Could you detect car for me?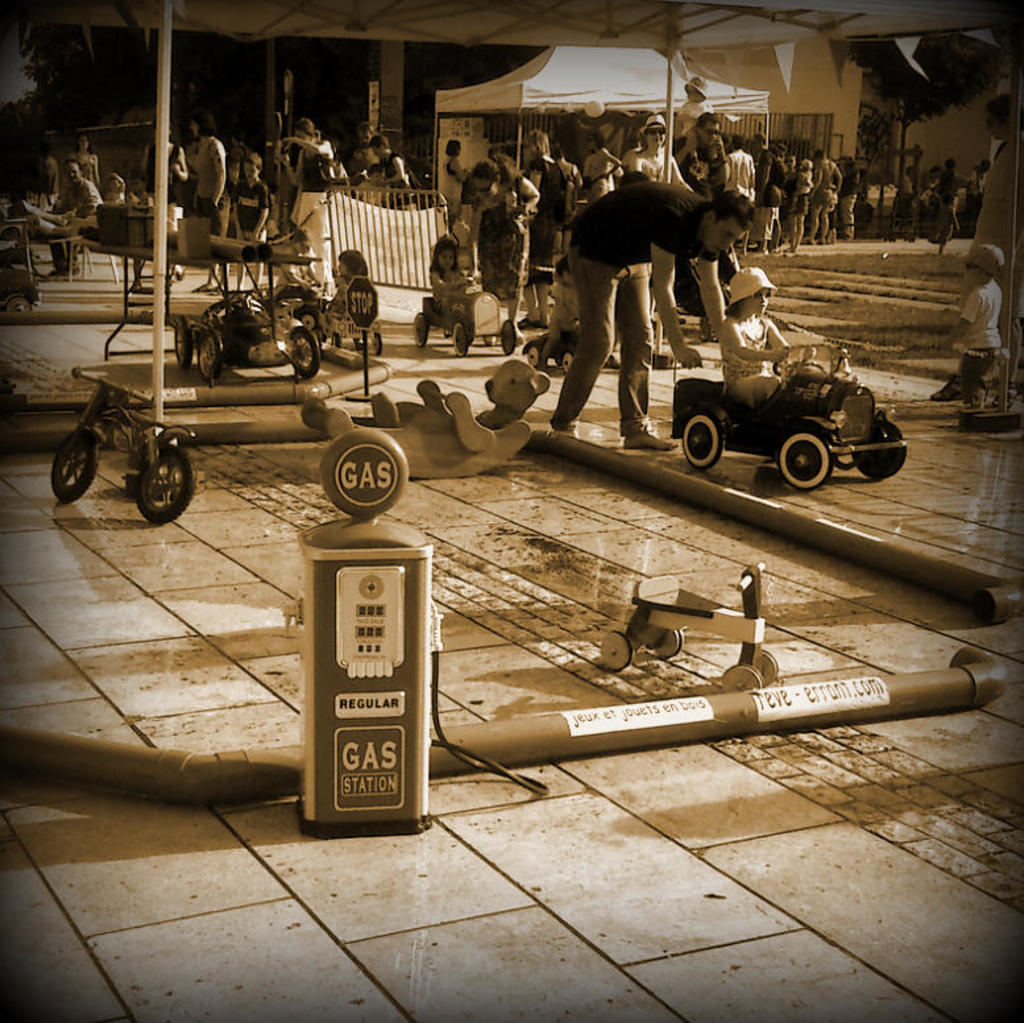
Detection result: bbox=[265, 282, 326, 334].
